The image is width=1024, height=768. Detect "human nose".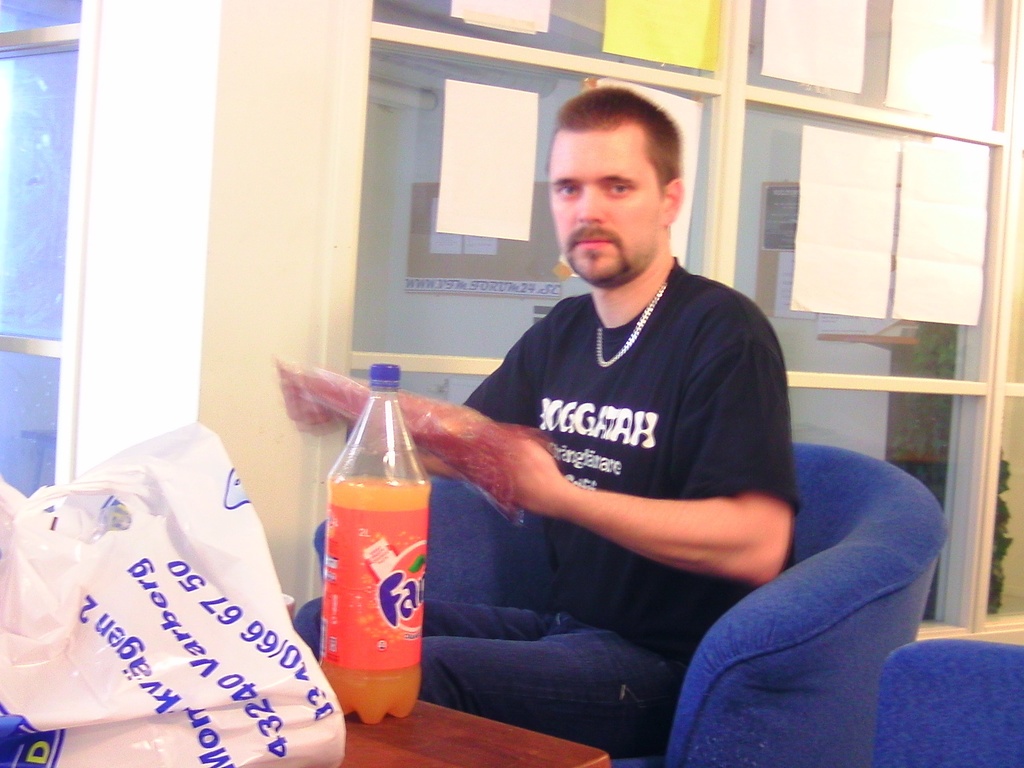
Detection: 577, 186, 605, 226.
